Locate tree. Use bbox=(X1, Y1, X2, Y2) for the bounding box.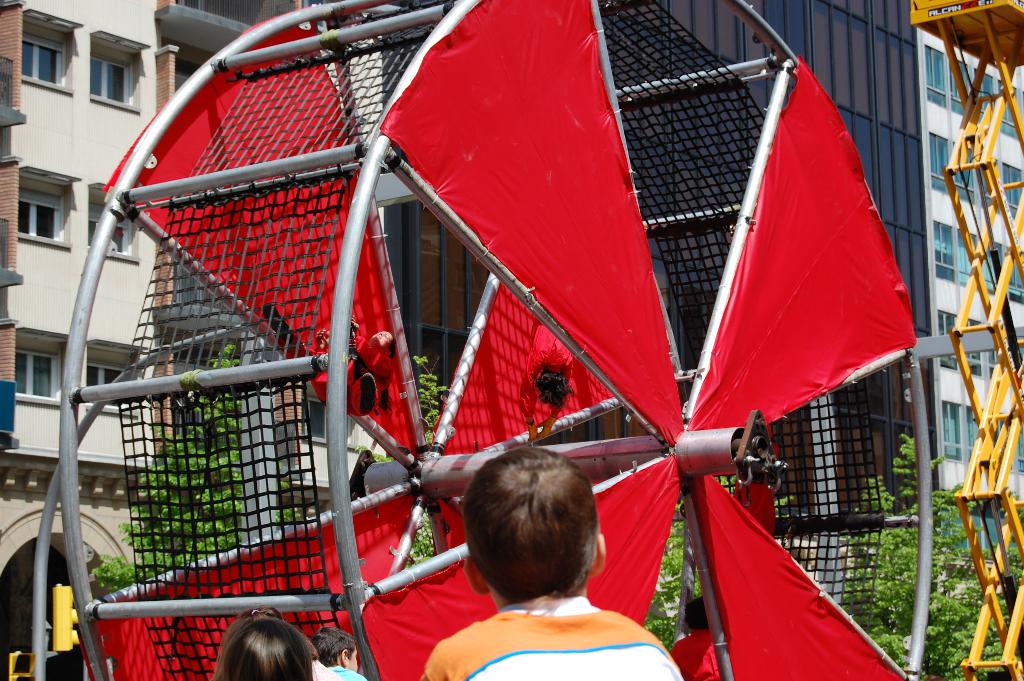
bbox=(88, 348, 303, 587).
